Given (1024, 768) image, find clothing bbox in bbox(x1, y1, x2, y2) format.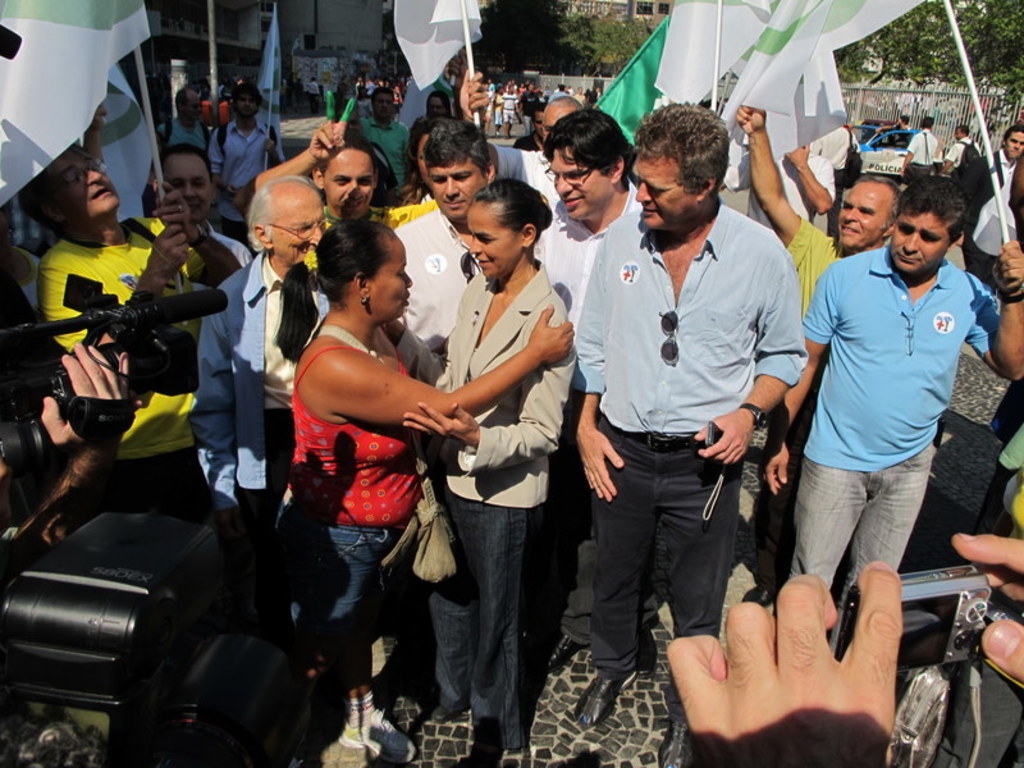
bbox(45, 216, 209, 545).
